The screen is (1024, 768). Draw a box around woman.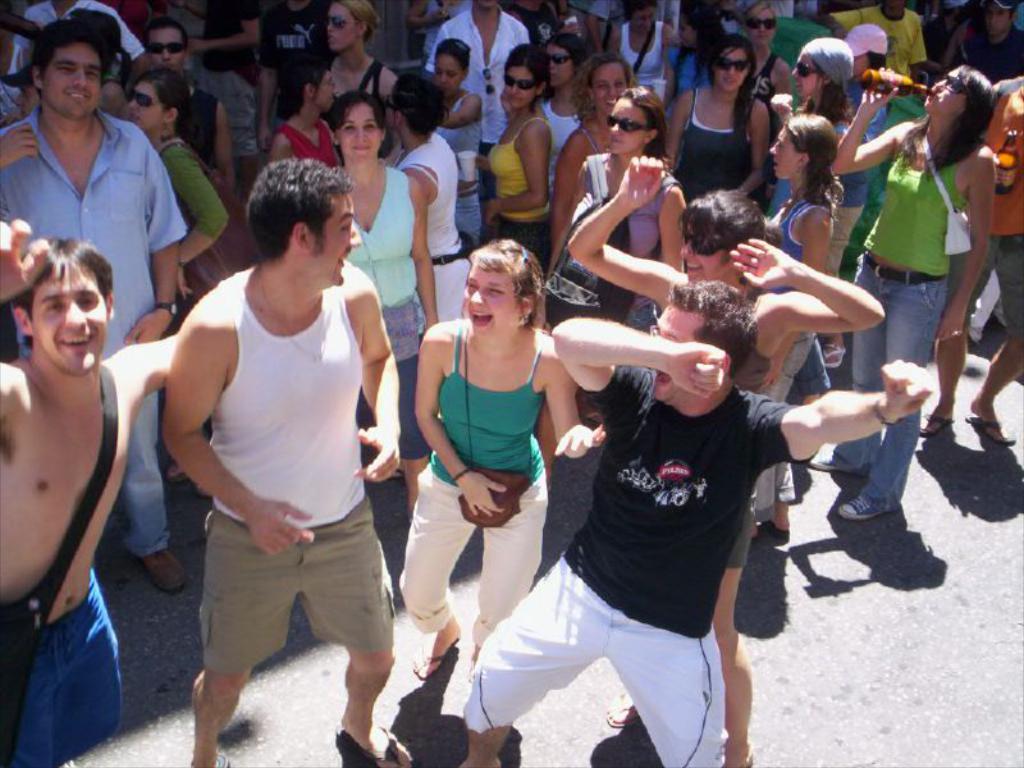
locate(385, 76, 470, 328).
